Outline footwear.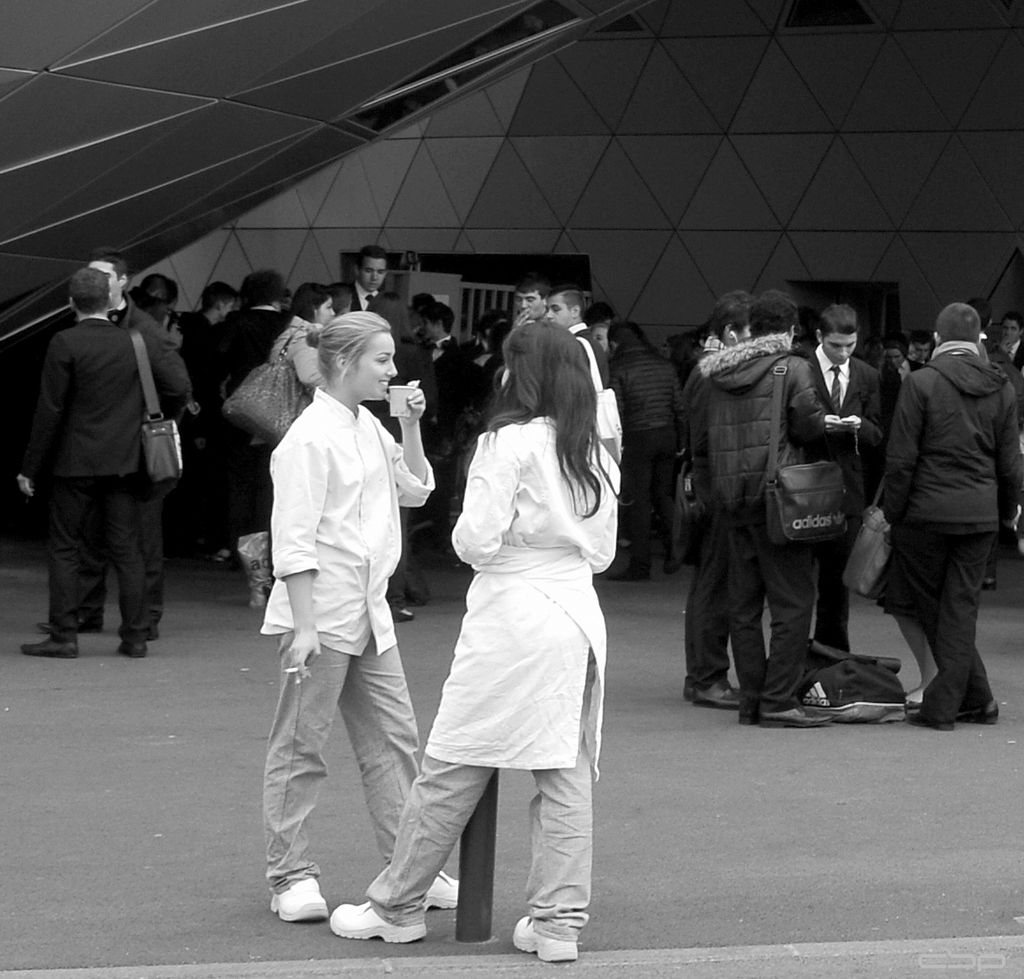
Outline: pyautogui.locateOnScreen(19, 636, 78, 656).
